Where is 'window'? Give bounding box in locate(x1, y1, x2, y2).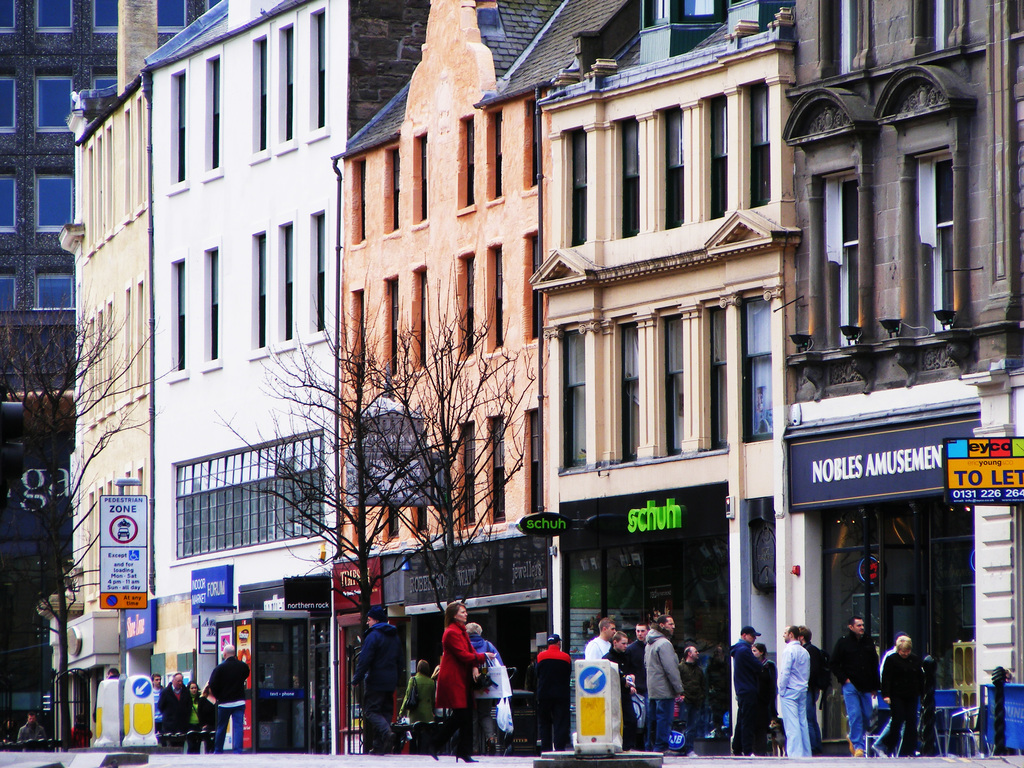
locate(198, 49, 230, 179).
